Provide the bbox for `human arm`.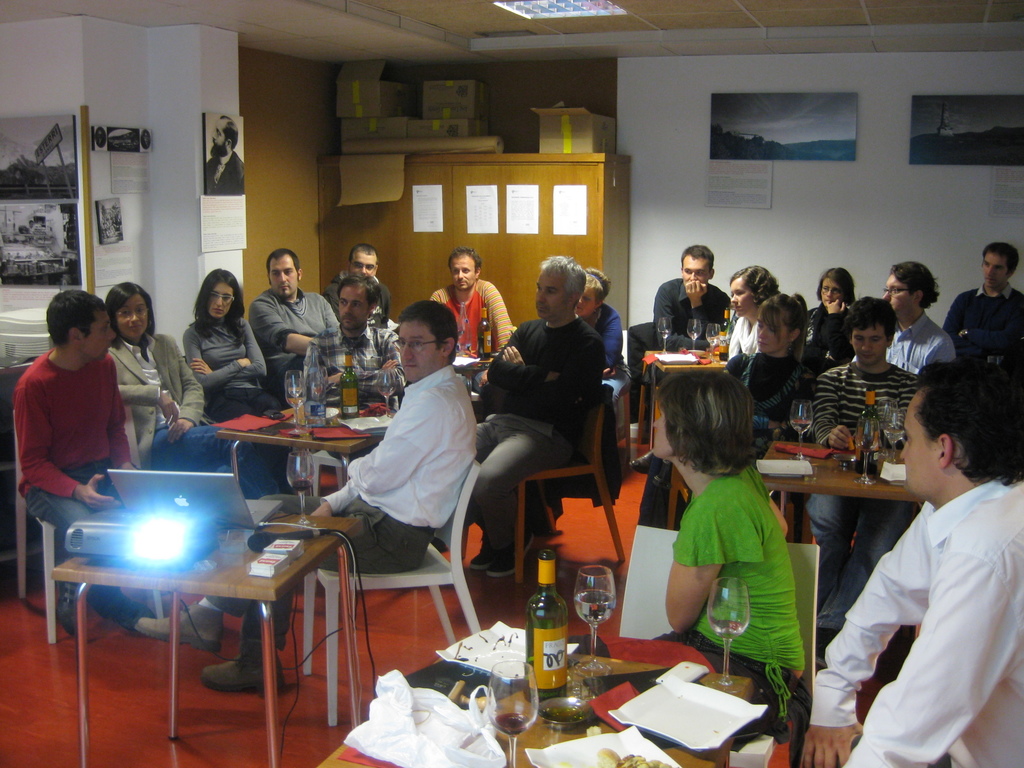
{"left": 181, "top": 321, "right": 255, "bottom": 397}.
